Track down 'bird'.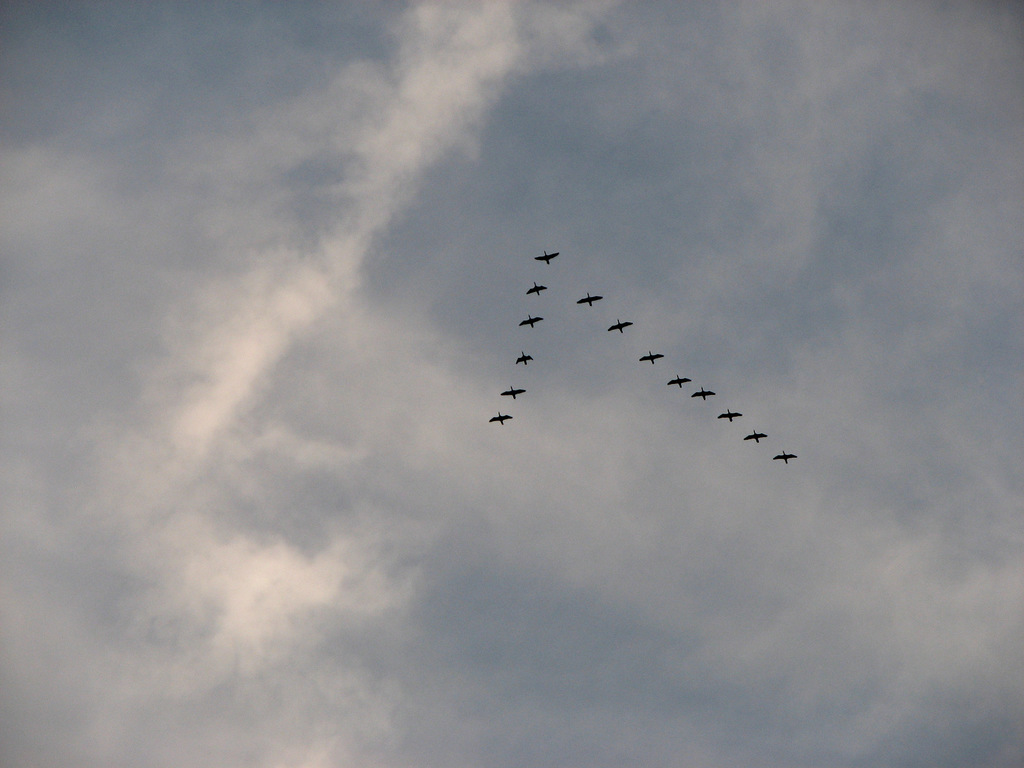
Tracked to {"x1": 641, "y1": 350, "x2": 666, "y2": 370}.
